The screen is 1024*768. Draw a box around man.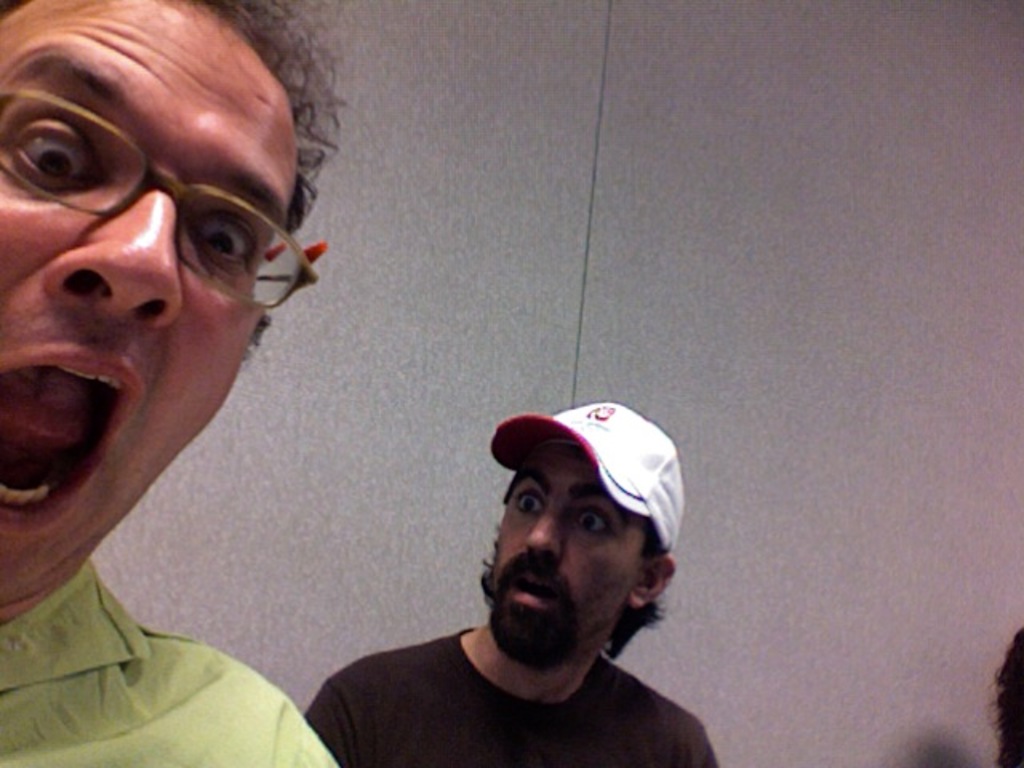
BBox(286, 411, 747, 760).
